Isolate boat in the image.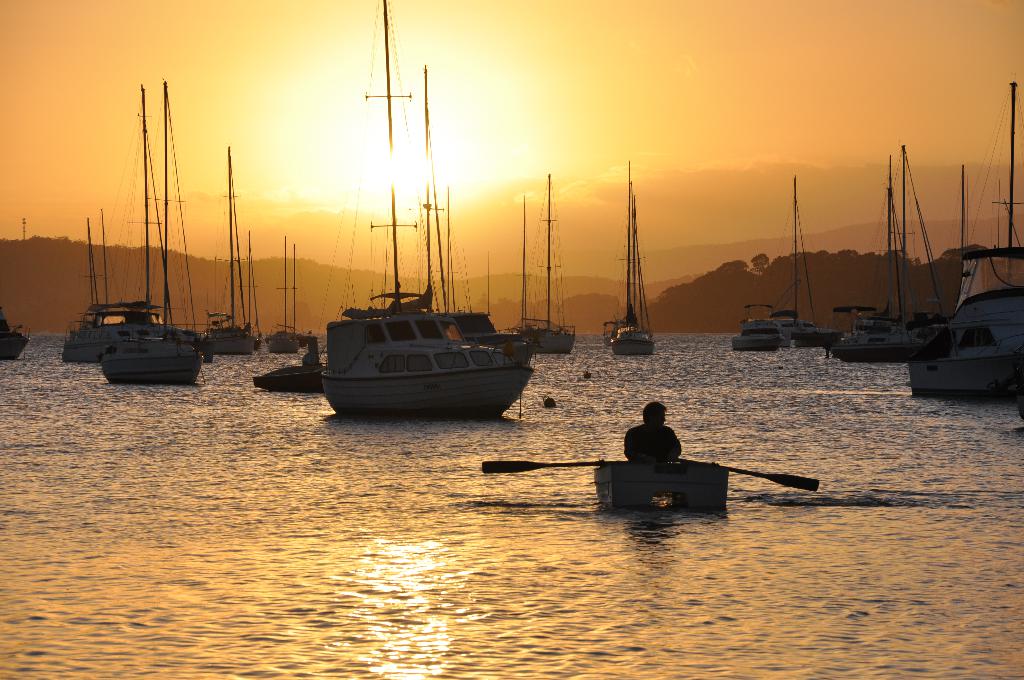
Isolated region: Rect(591, 460, 726, 517).
